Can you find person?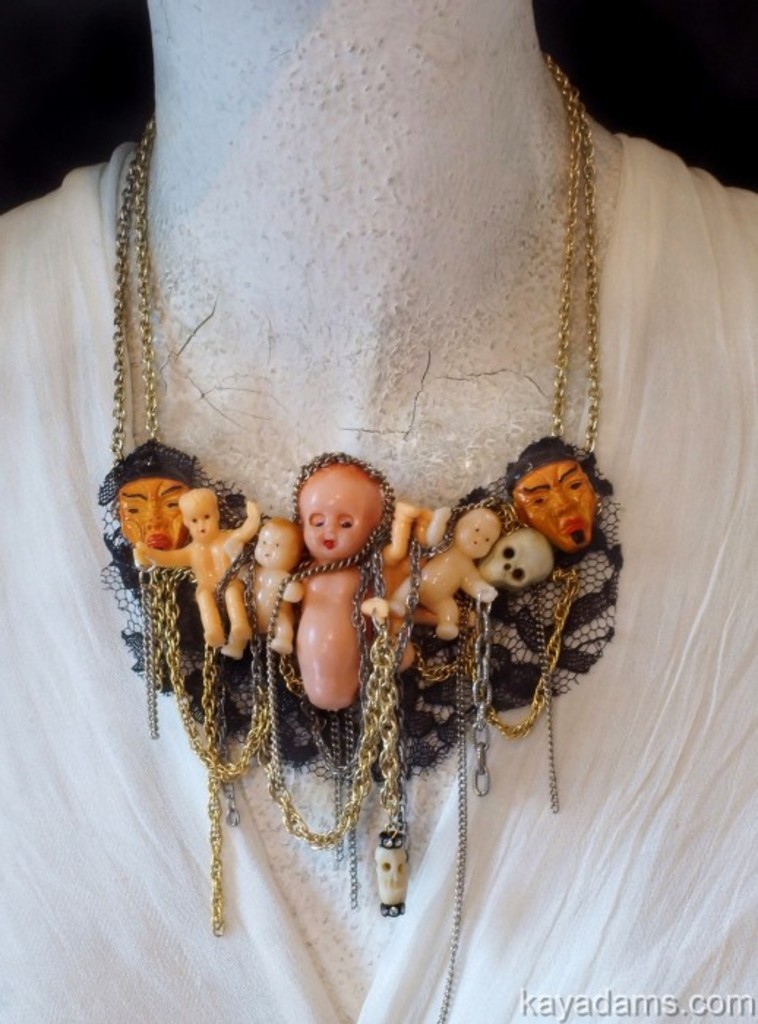
Yes, bounding box: {"x1": 397, "y1": 506, "x2": 505, "y2": 638}.
